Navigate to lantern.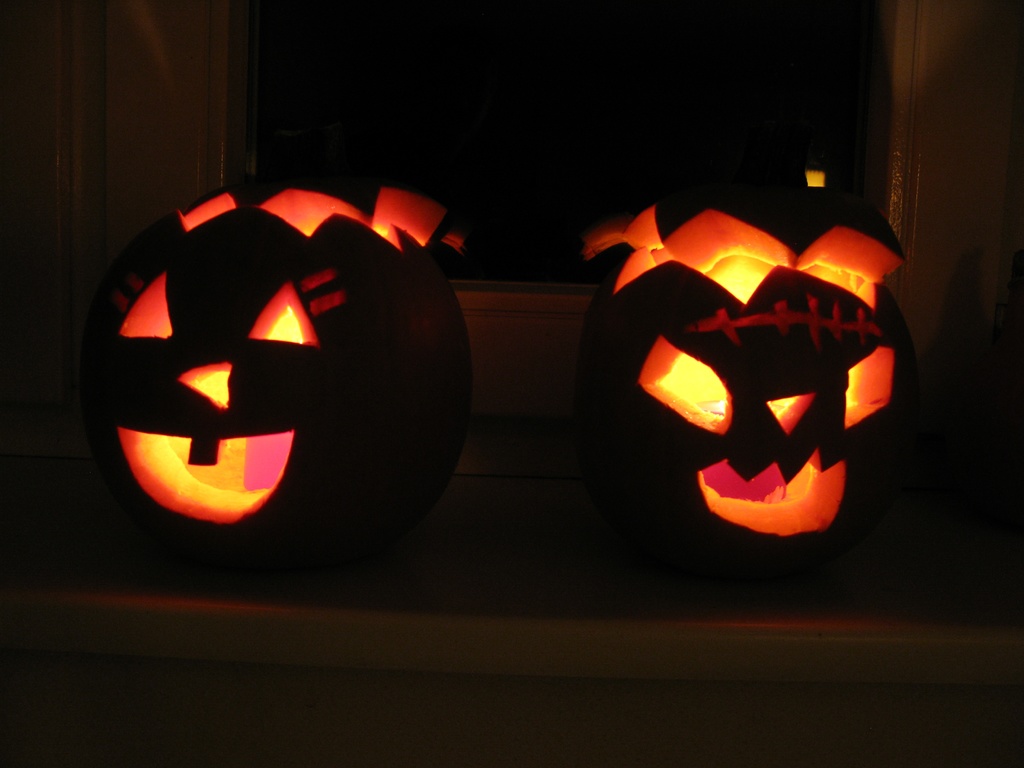
Navigation target: {"left": 577, "top": 168, "right": 929, "bottom": 536}.
